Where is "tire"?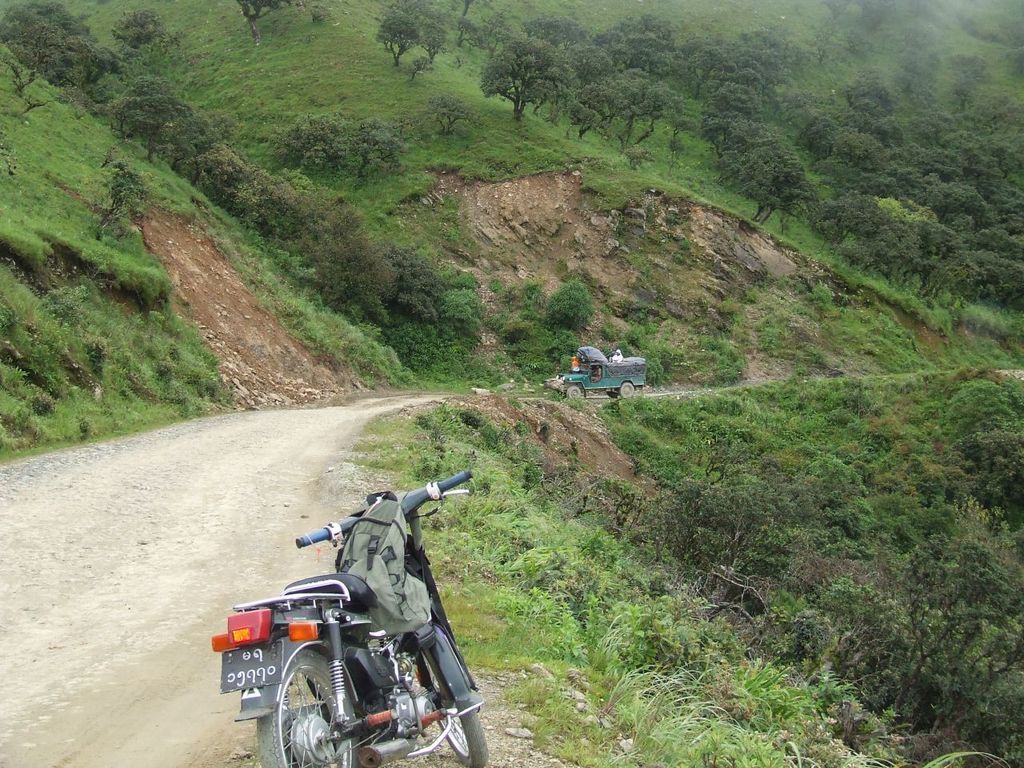
{"x1": 260, "y1": 647, "x2": 358, "y2": 762}.
